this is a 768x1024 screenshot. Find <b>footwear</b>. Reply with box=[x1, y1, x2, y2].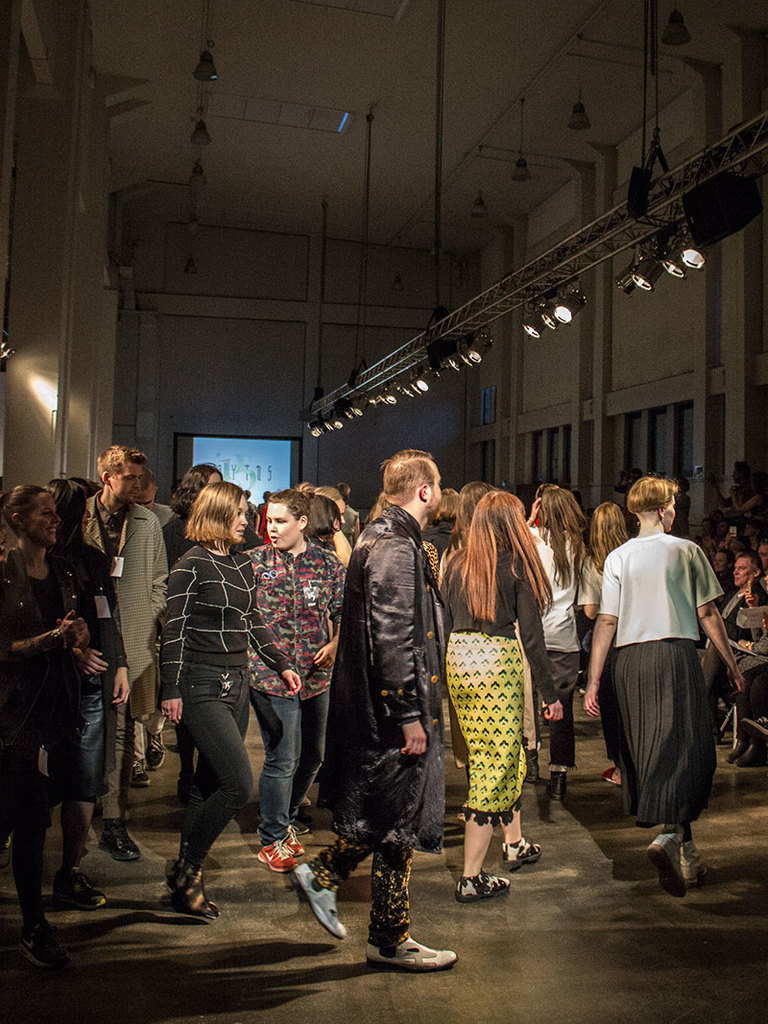
box=[364, 932, 462, 970].
